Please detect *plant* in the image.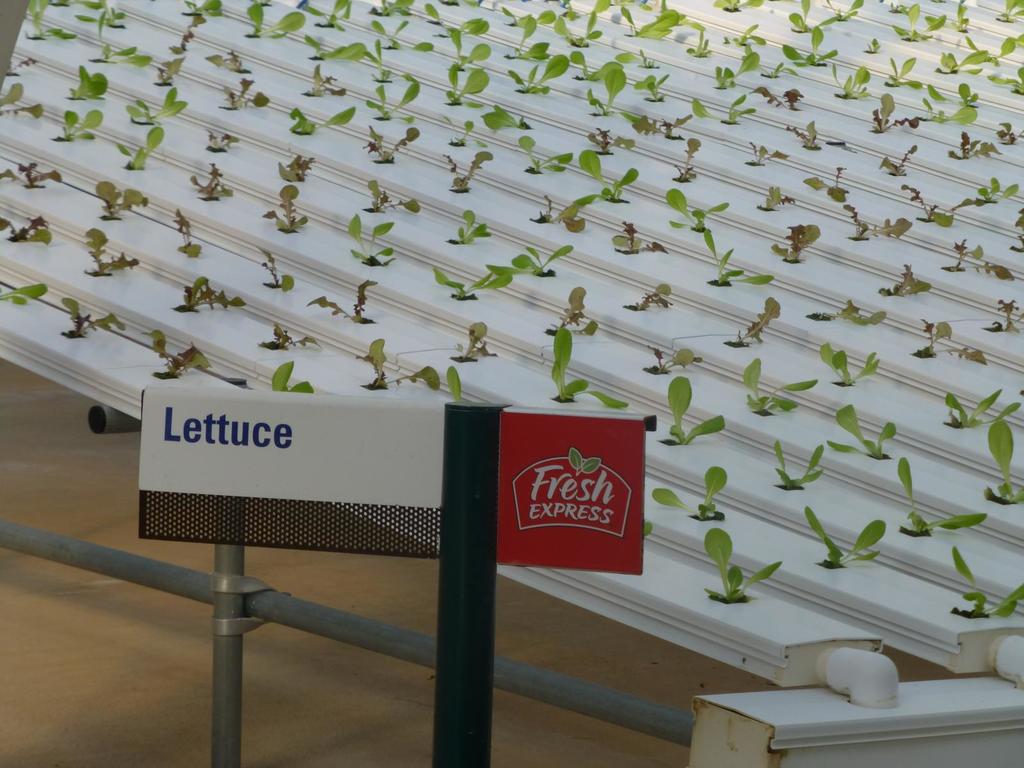
<box>831,404,897,458</box>.
